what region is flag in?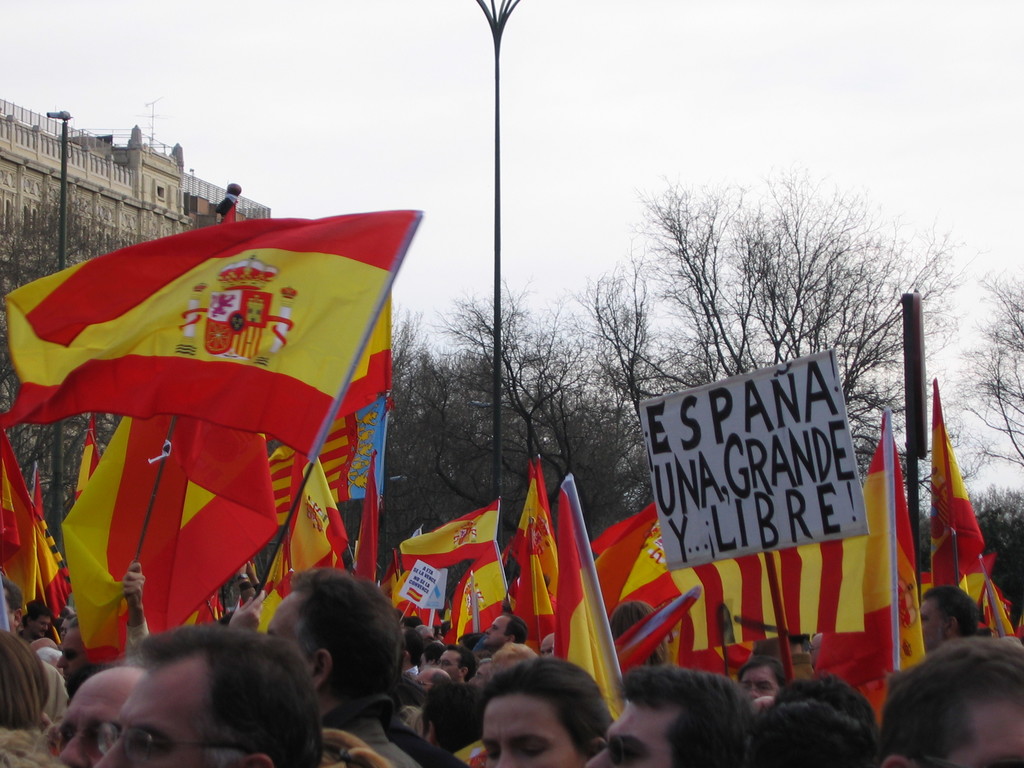
region(977, 575, 1023, 638).
